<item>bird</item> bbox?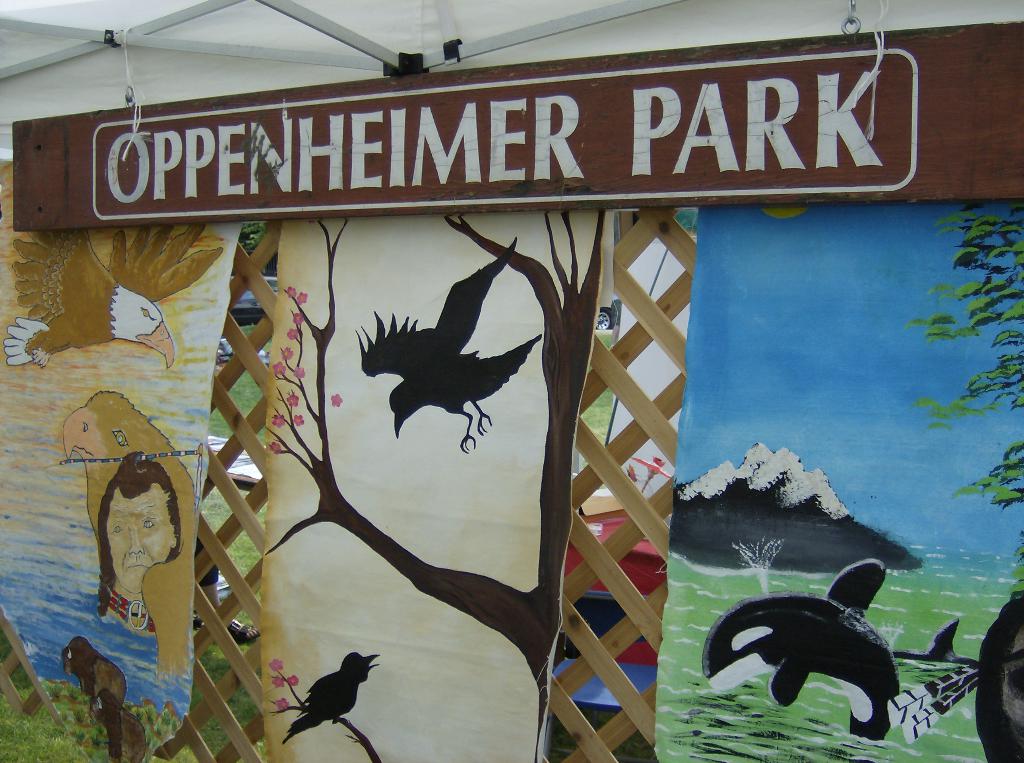
357 234 547 454
